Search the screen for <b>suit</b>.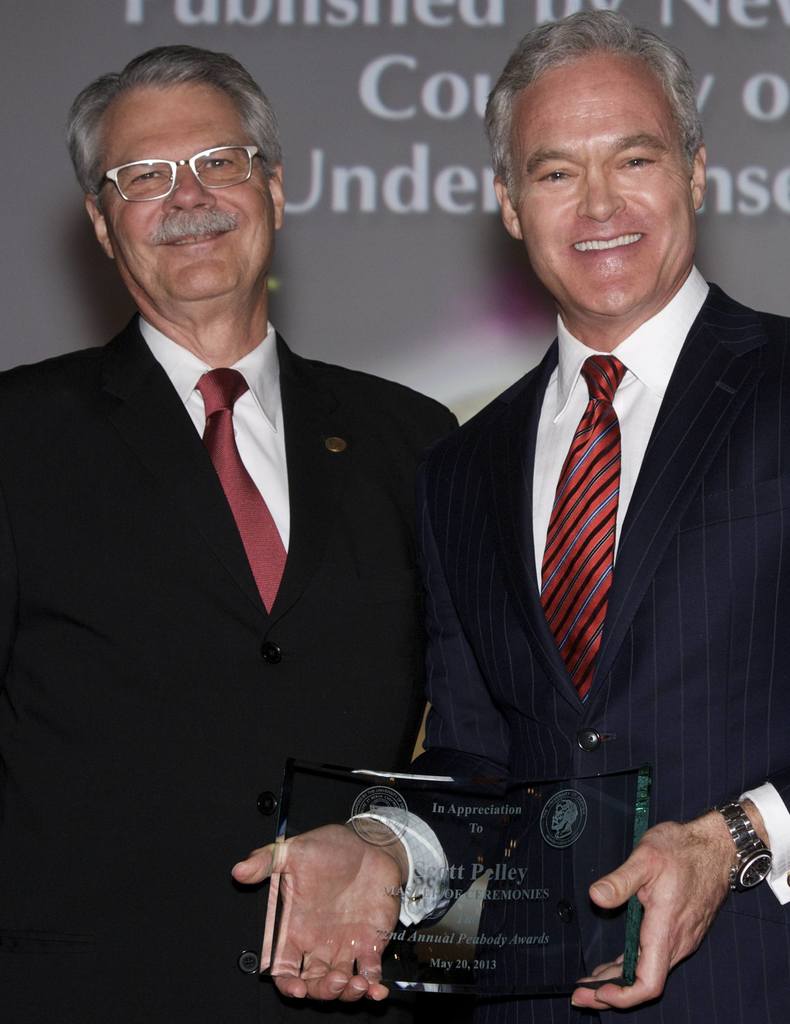
Found at box(413, 49, 784, 920).
